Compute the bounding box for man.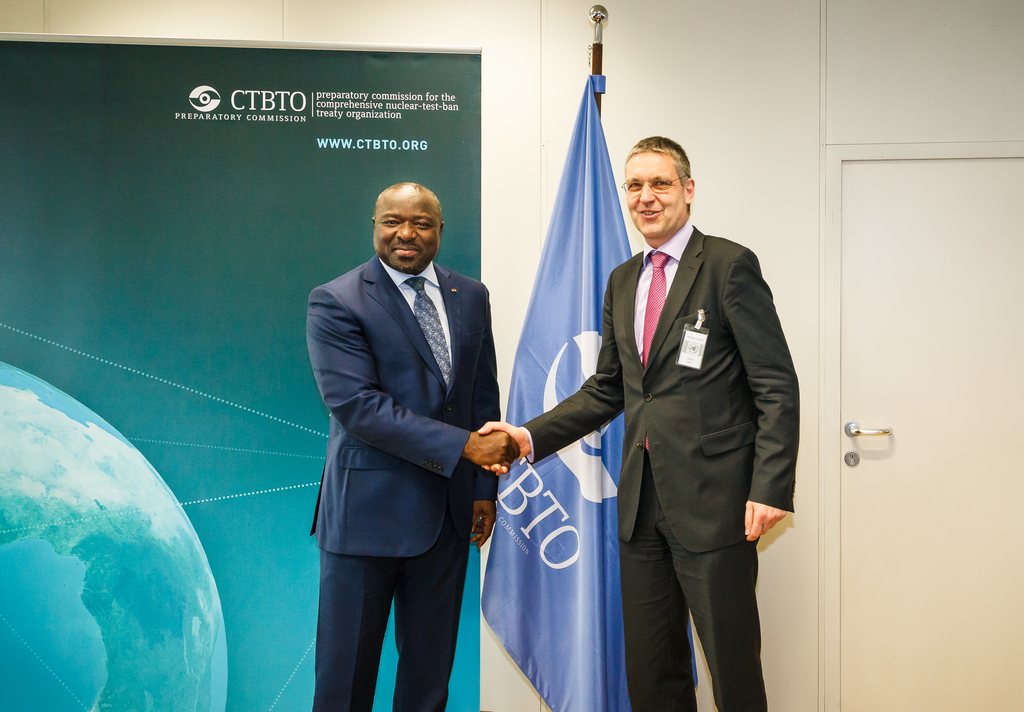
bbox=[294, 180, 529, 711].
